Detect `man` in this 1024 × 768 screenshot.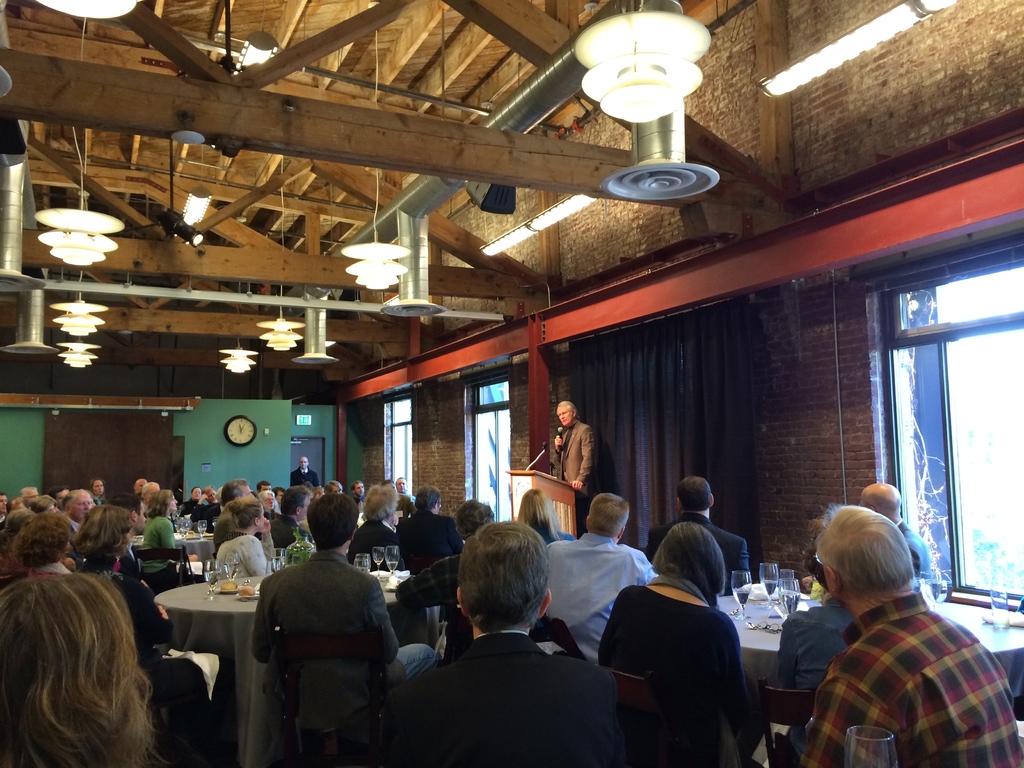
Detection: 404 490 463 575.
